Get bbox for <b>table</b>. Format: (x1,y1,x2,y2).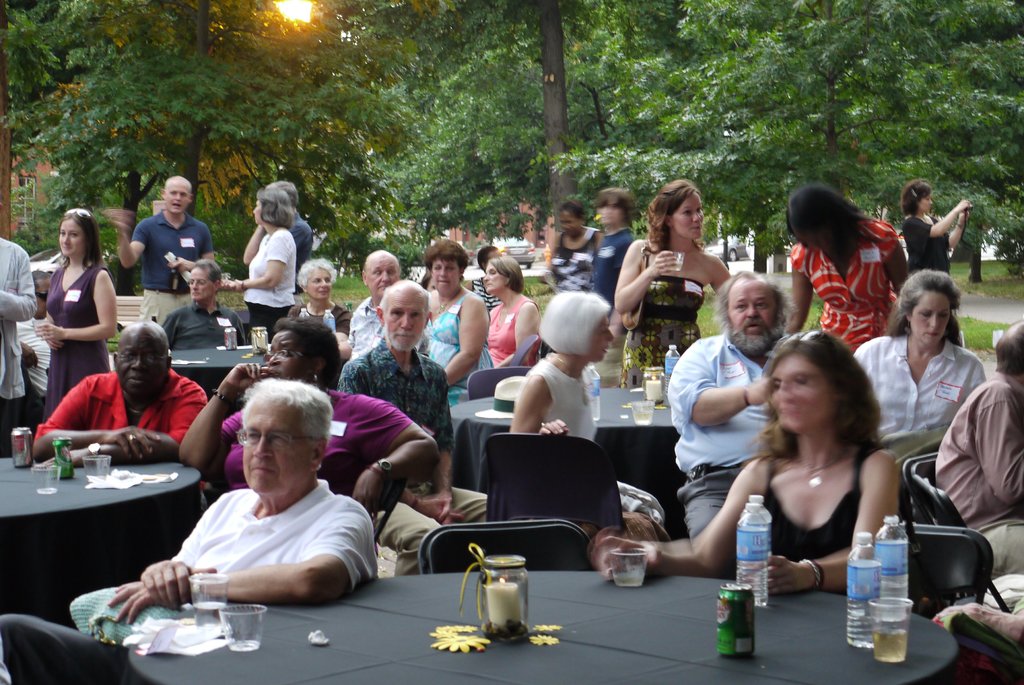
(124,572,957,684).
